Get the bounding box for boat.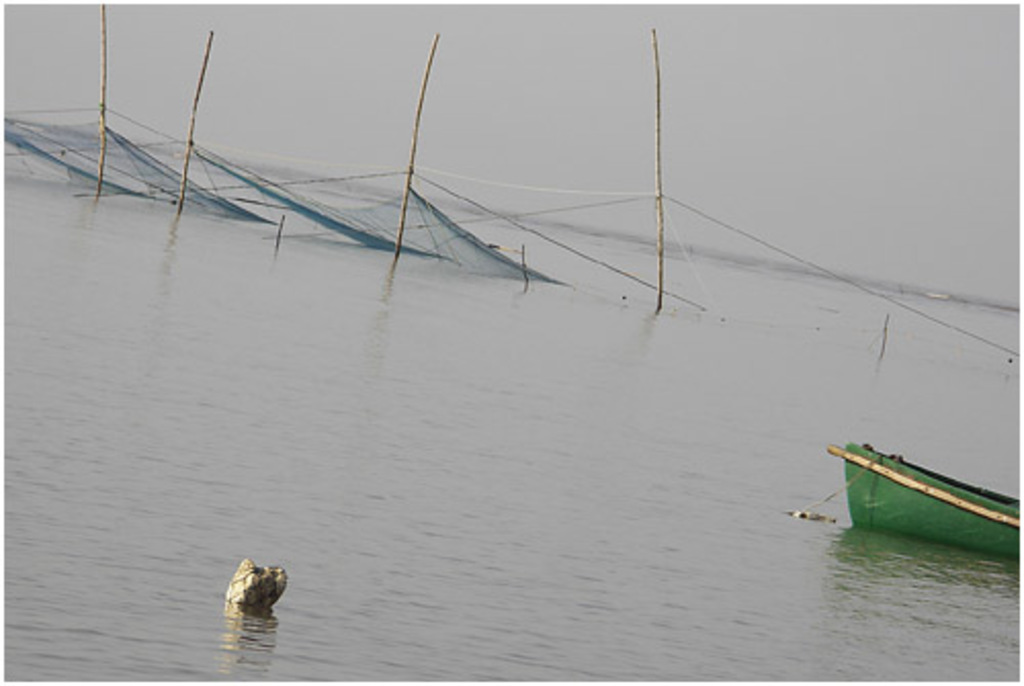
(825, 428, 1023, 545).
